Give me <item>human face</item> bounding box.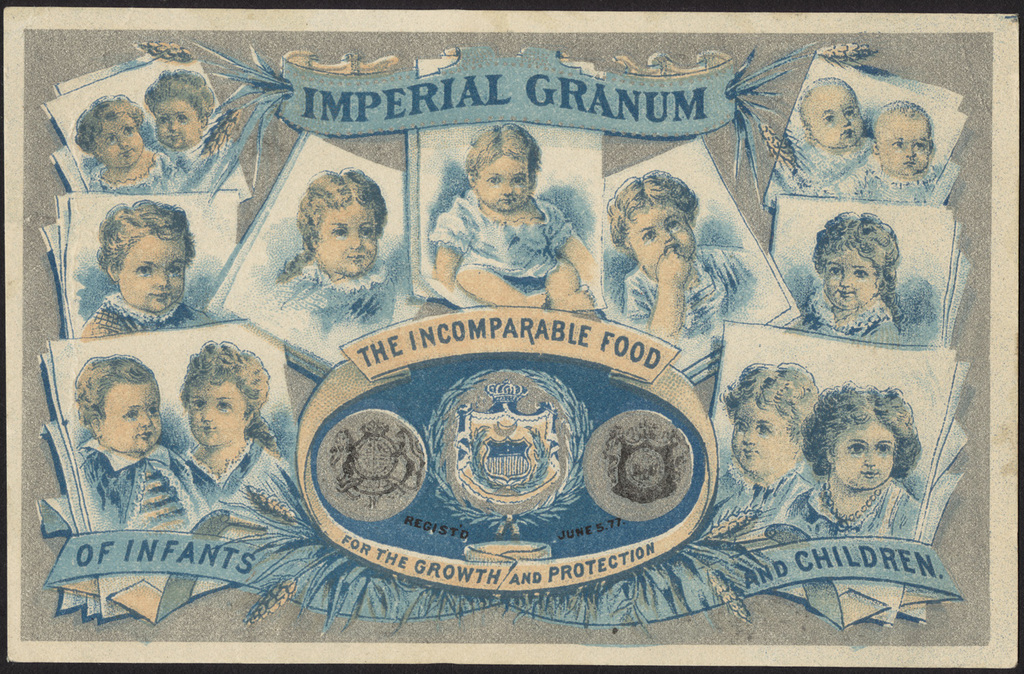
<box>315,200,376,276</box>.
